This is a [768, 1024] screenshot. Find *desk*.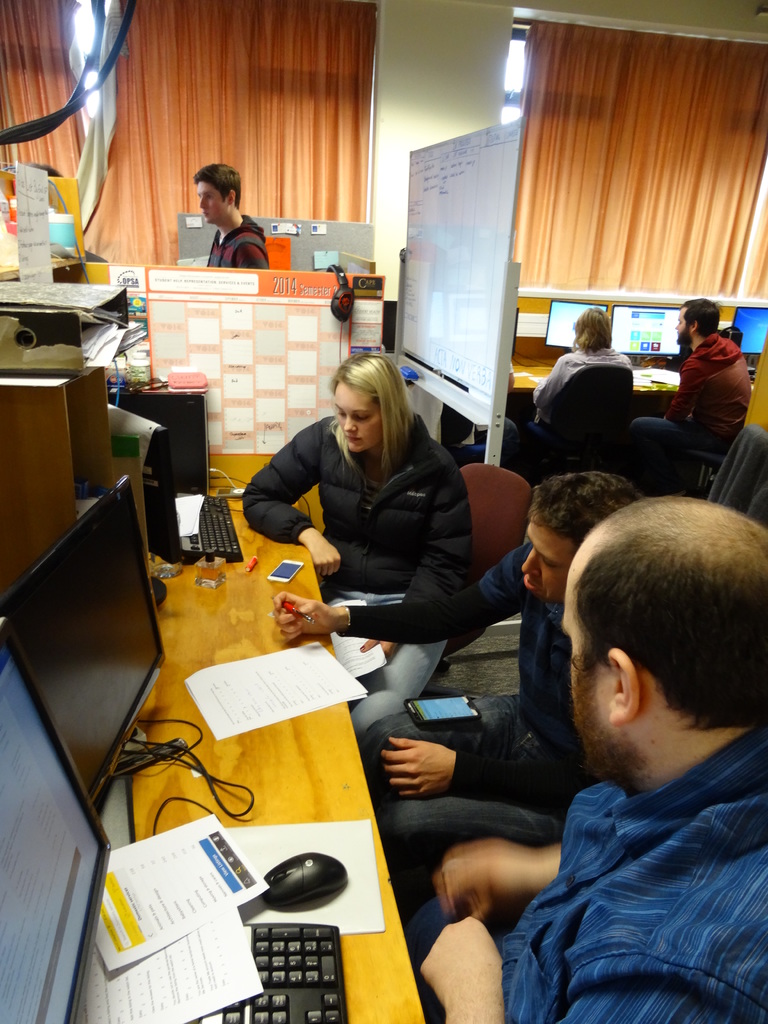
Bounding box: region(86, 263, 159, 382).
